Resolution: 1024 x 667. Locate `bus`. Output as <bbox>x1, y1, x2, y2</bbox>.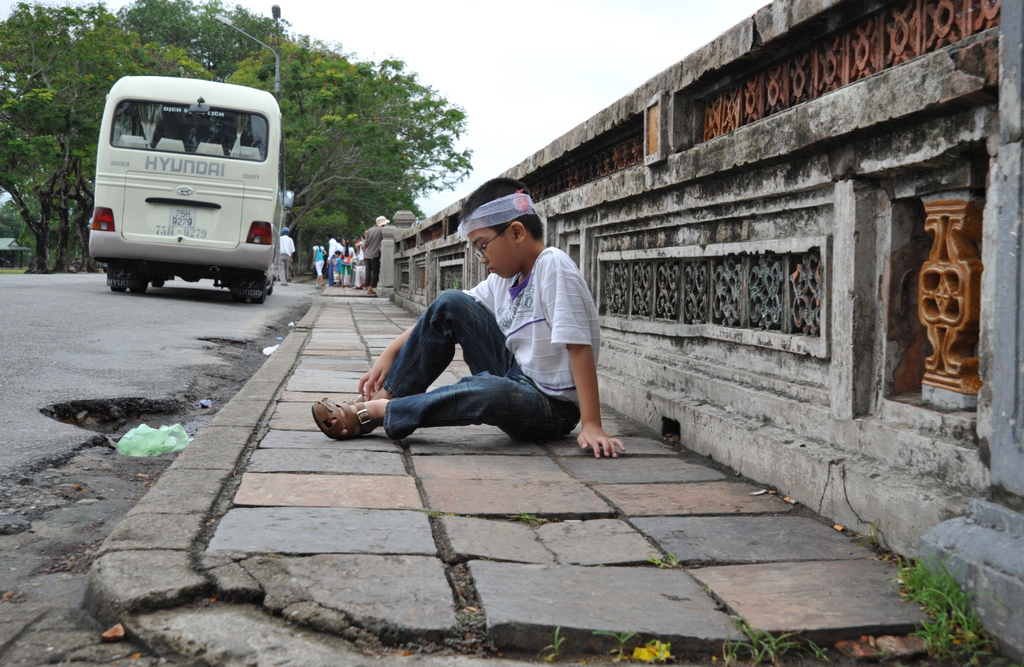
<bbox>90, 74, 294, 302</bbox>.
